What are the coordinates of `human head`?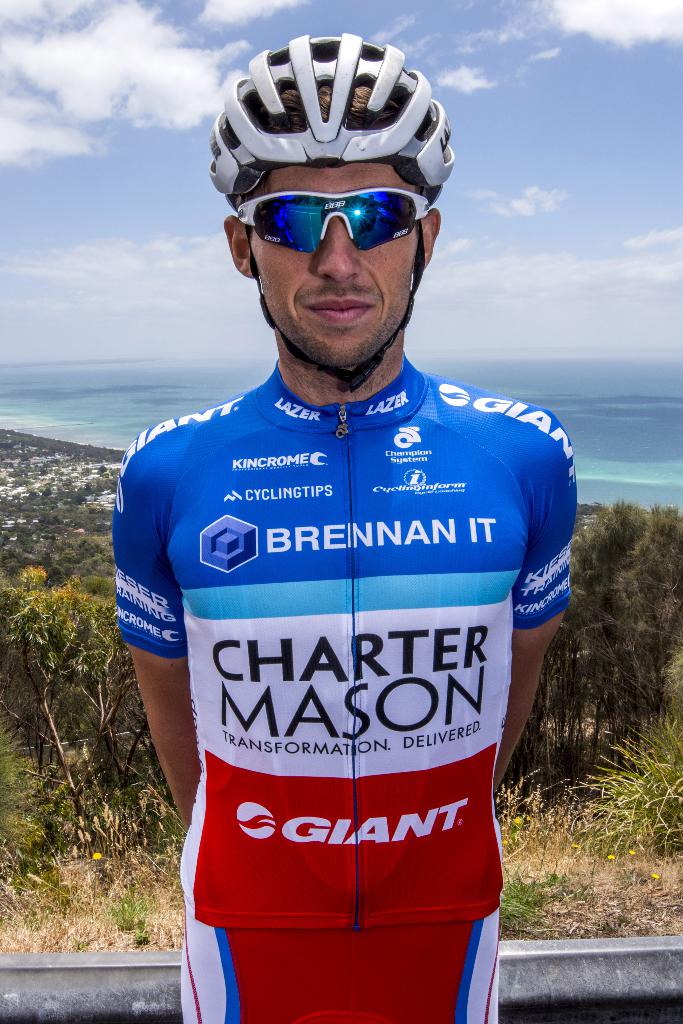
bbox=(175, 42, 458, 351).
